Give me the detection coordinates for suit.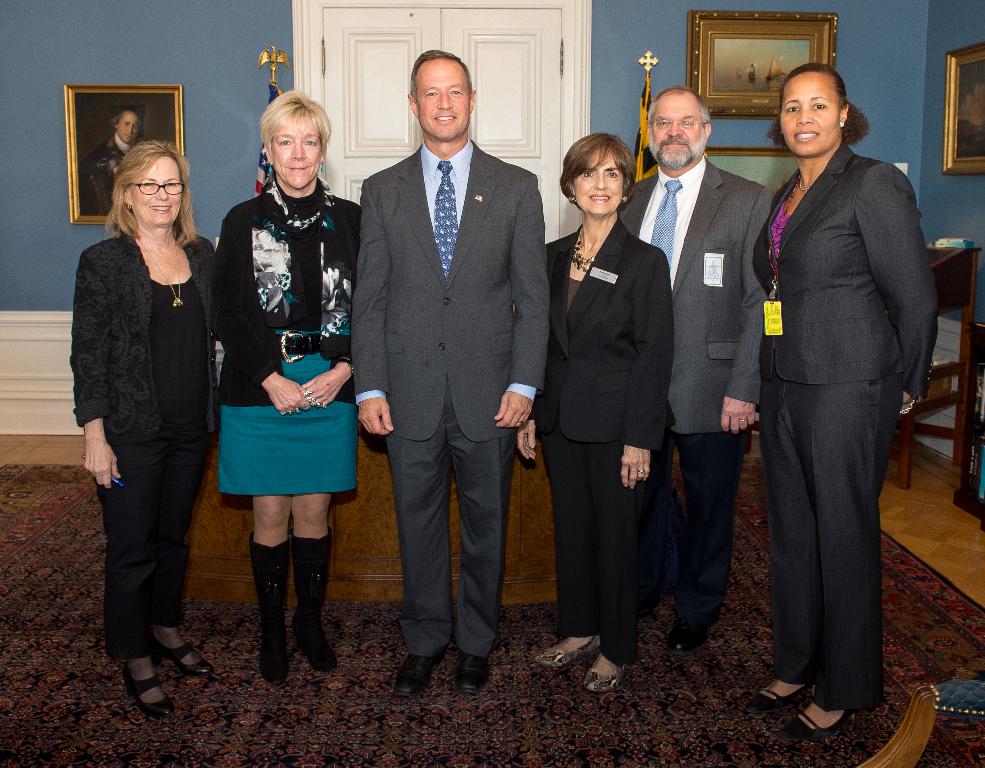
pyautogui.locateOnScreen(620, 155, 774, 621).
